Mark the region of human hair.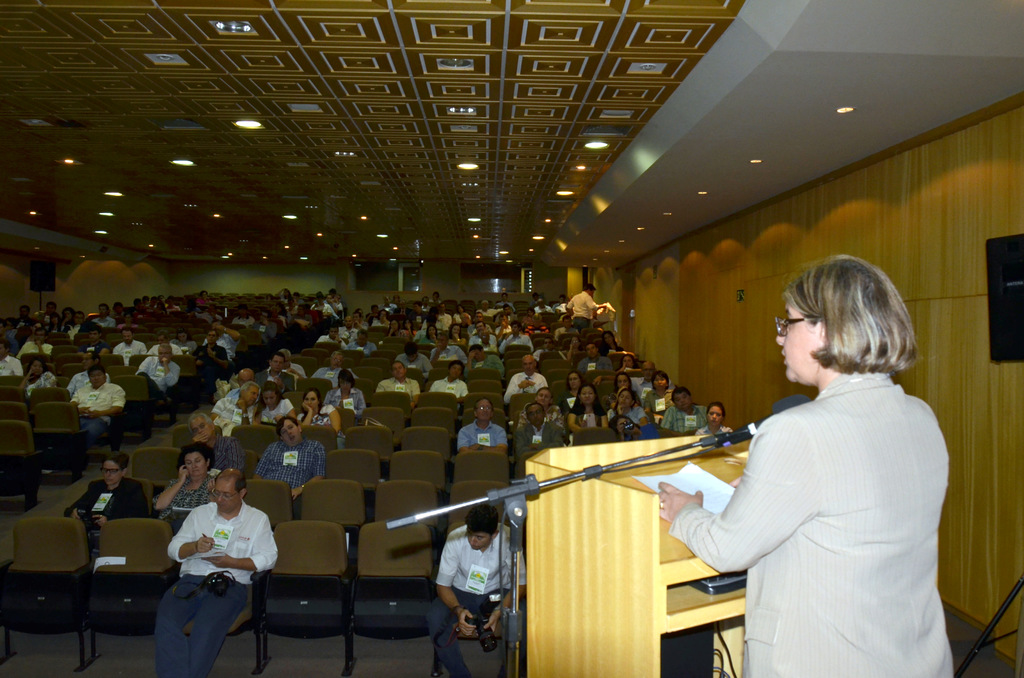
Region: crop(403, 339, 420, 353).
